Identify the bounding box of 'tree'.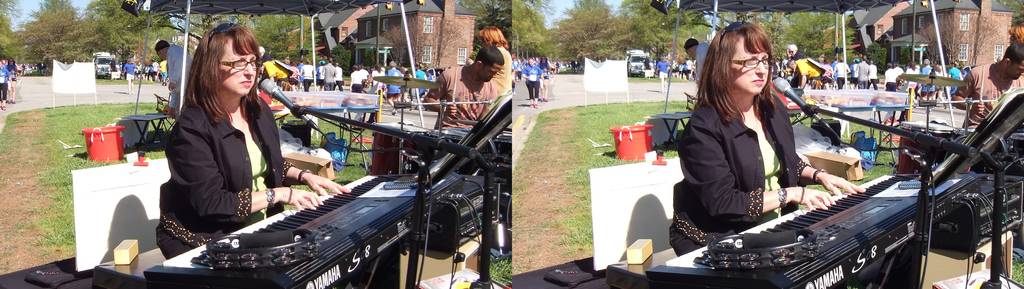
(left=509, top=0, right=550, bottom=66).
